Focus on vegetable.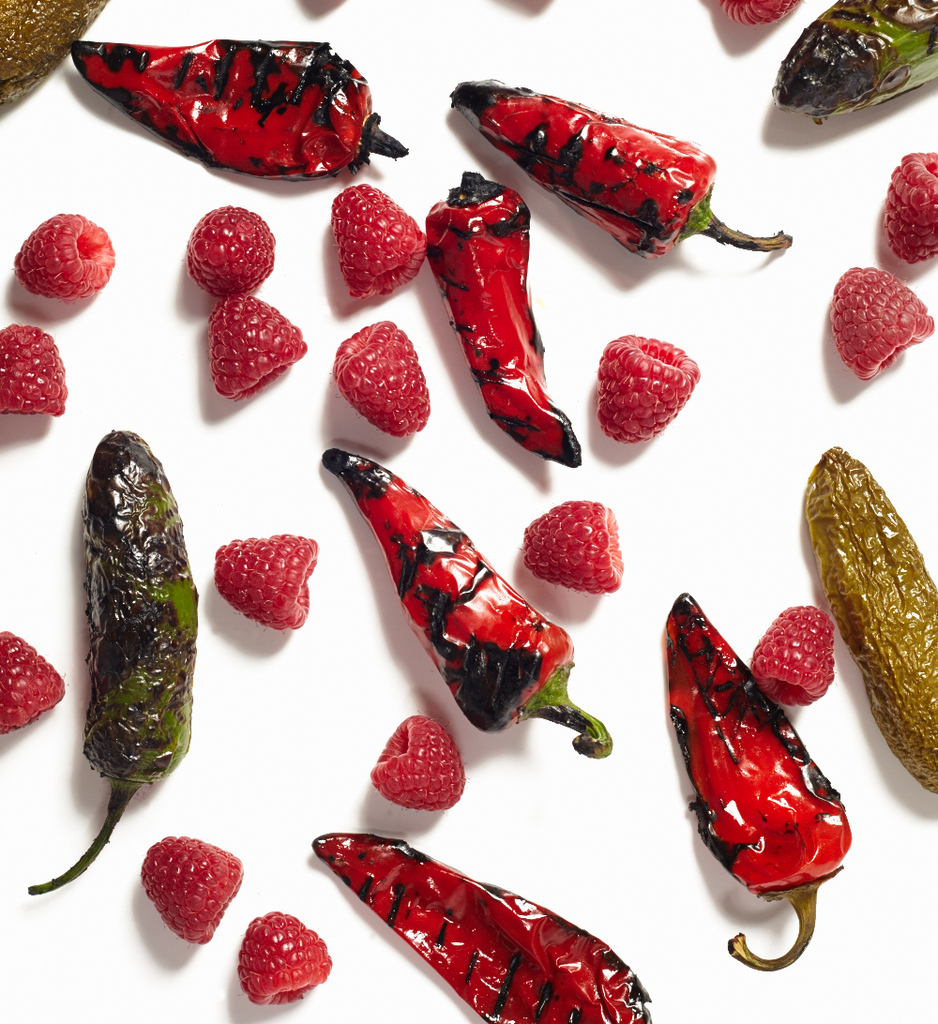
Focused at [321,450,617,756].
